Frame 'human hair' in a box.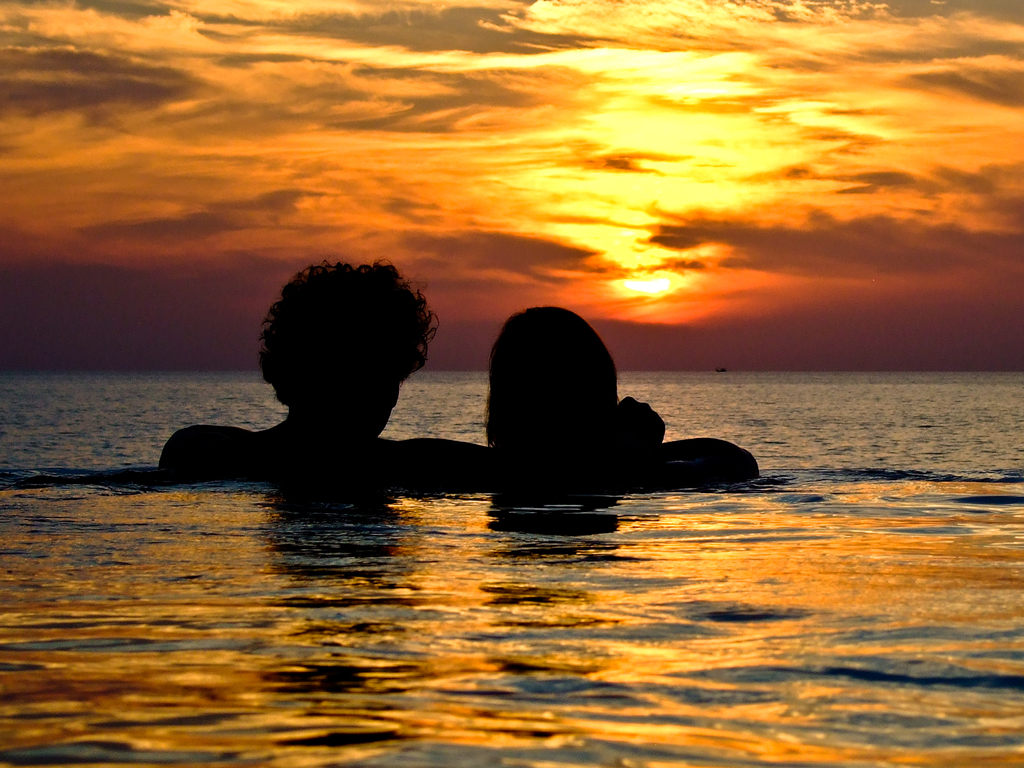
[x1=259, y1=260, x2=433, y2=401].
